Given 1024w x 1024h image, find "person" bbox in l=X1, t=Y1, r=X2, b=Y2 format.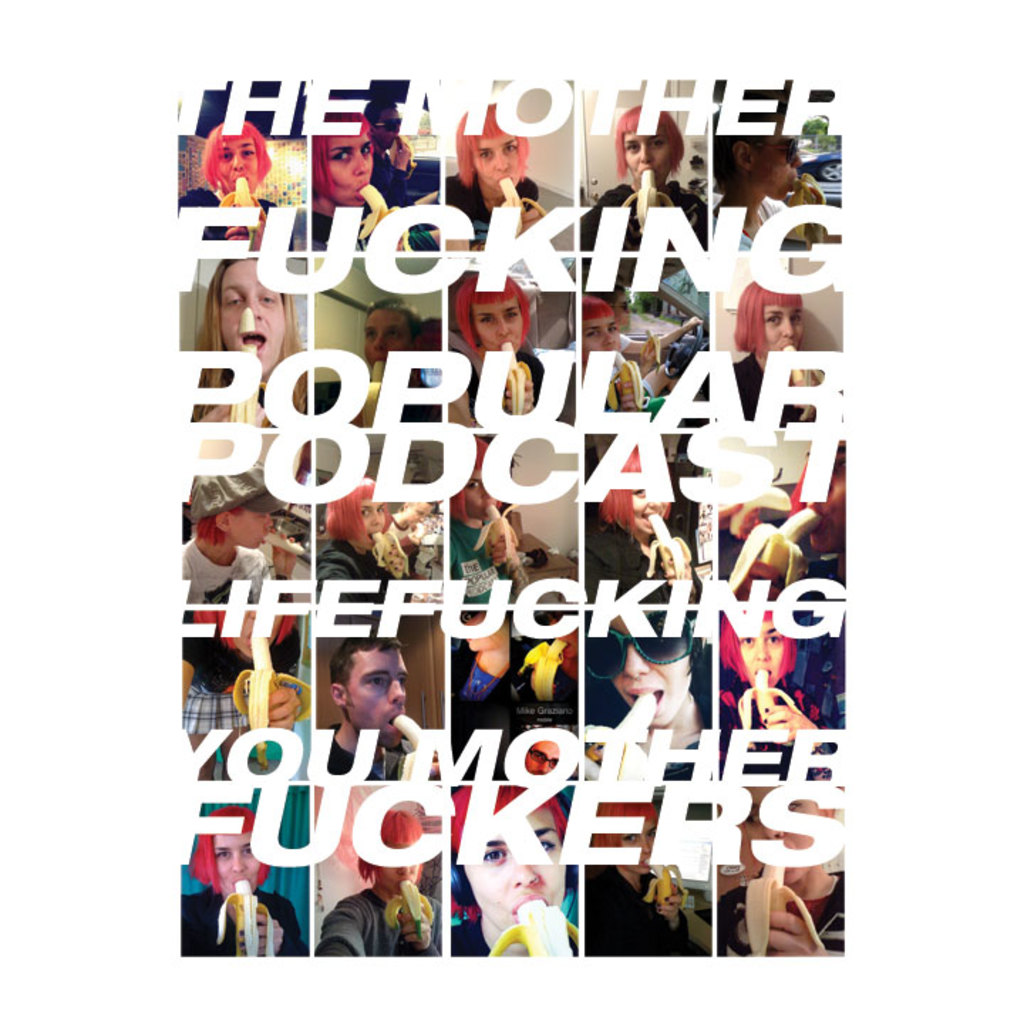
l=587, t=300, r=693, b=408.
